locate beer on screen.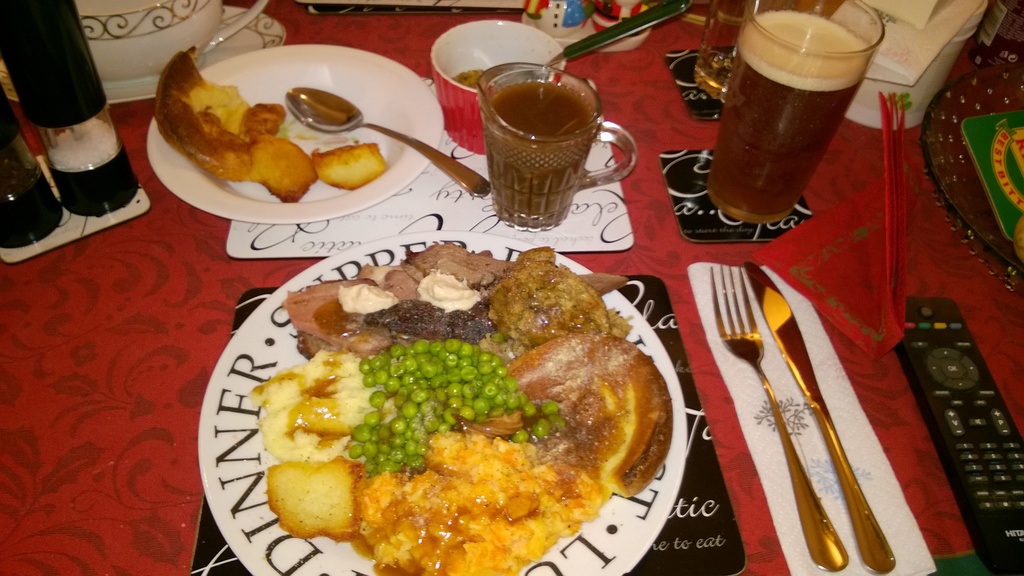
On screen at 699,0,898,226.
